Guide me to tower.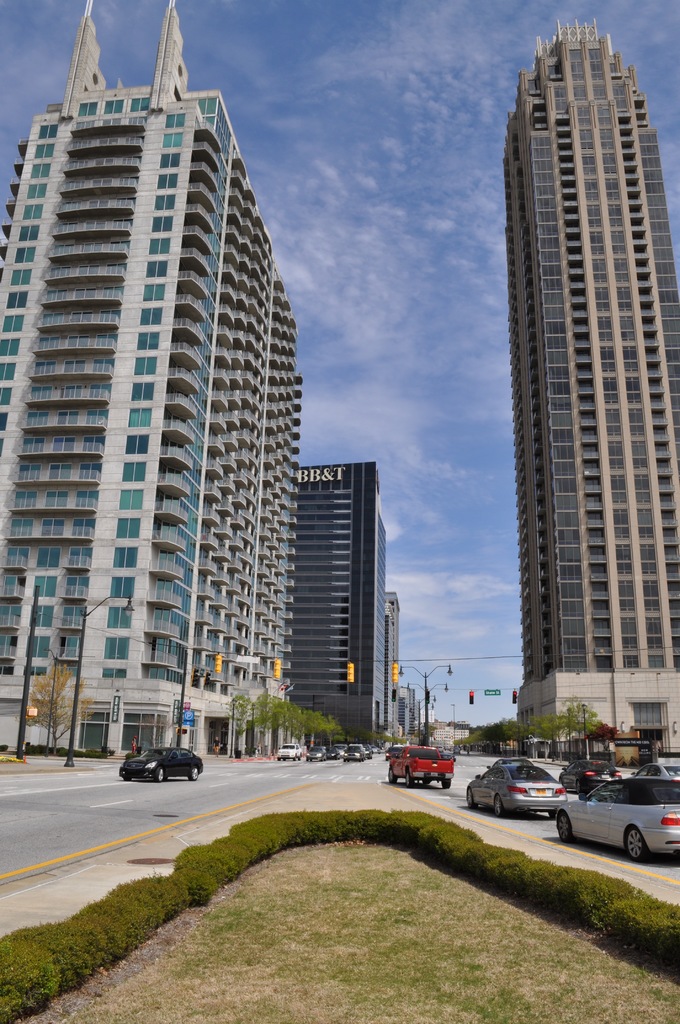
Guidance: locate(290, 465, 382, 741).
